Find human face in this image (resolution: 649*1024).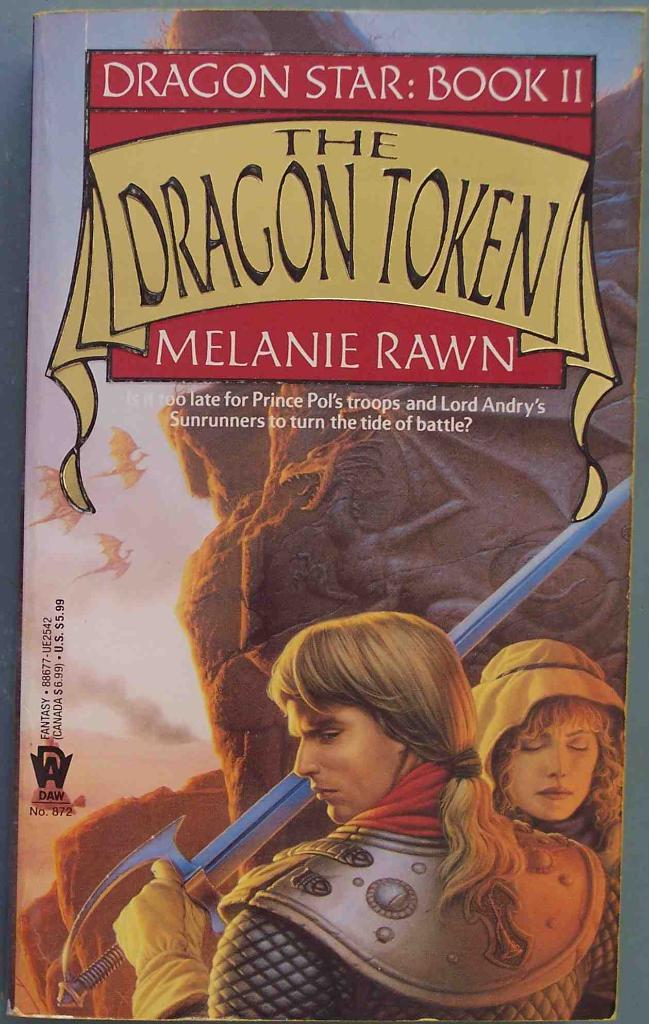
Rect(508, 714, 604, 821).
